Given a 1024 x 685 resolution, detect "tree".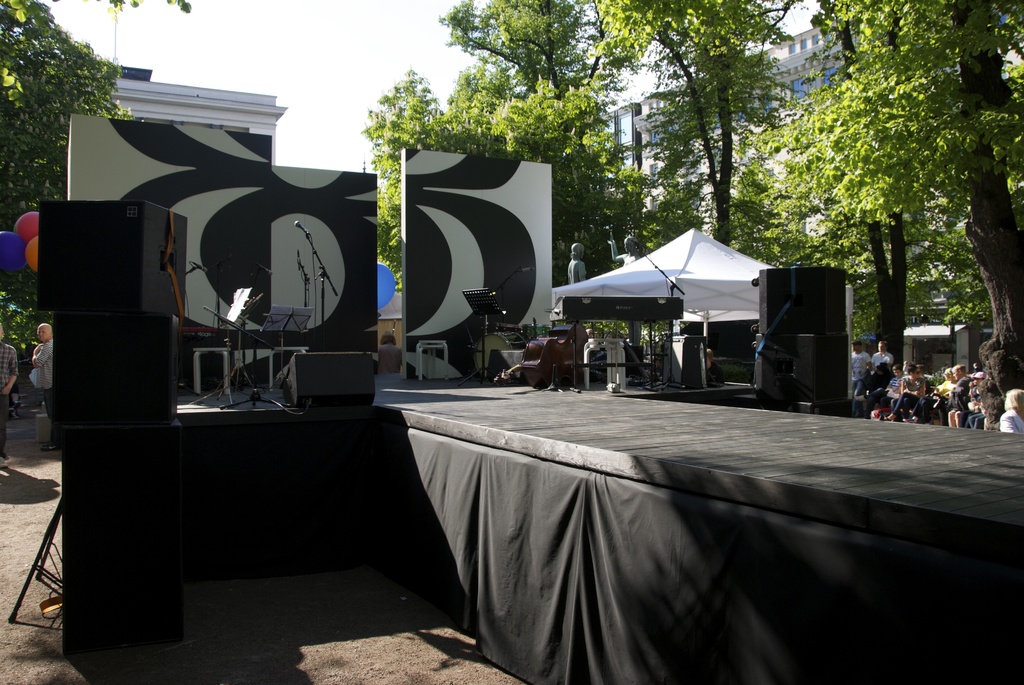
375:0:1023:430.
